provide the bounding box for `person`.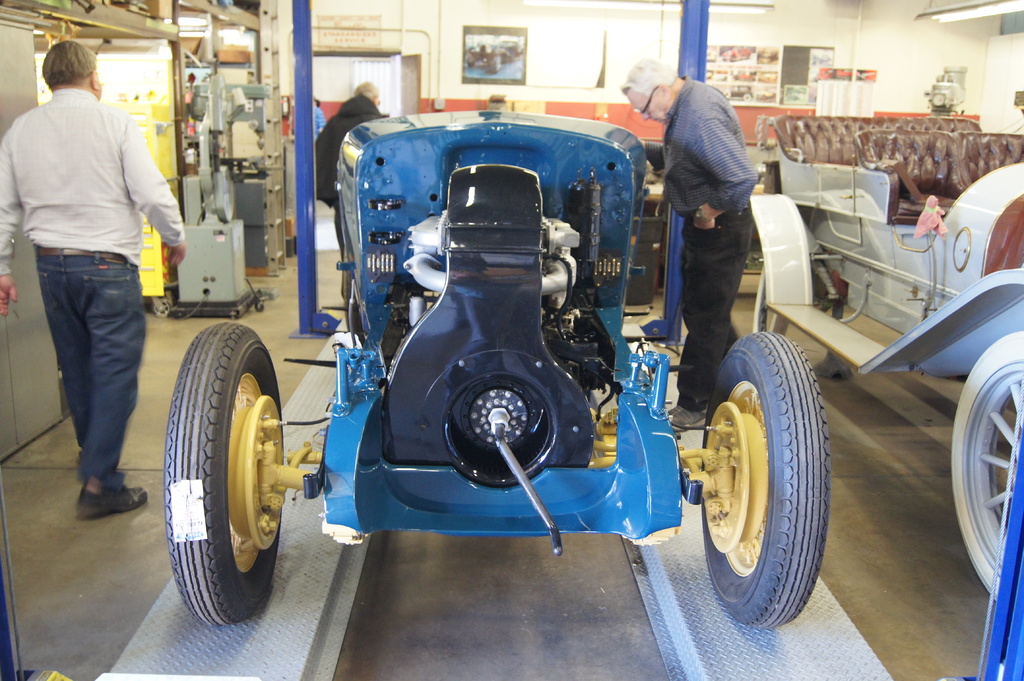
[623,61,750,431].
